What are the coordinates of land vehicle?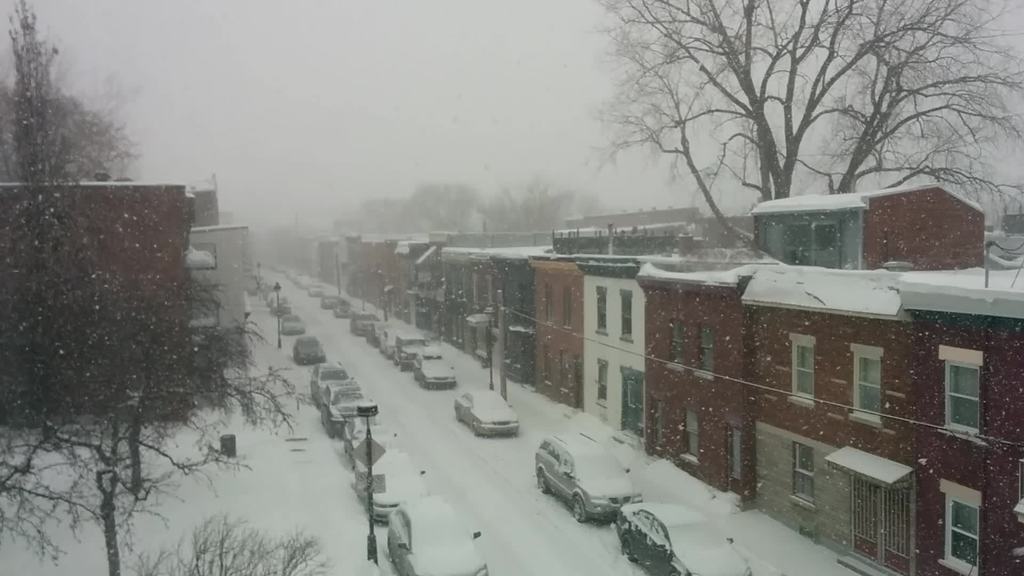
{"left": 417, "top": 349, "right": 454, "bottom": 389}.
